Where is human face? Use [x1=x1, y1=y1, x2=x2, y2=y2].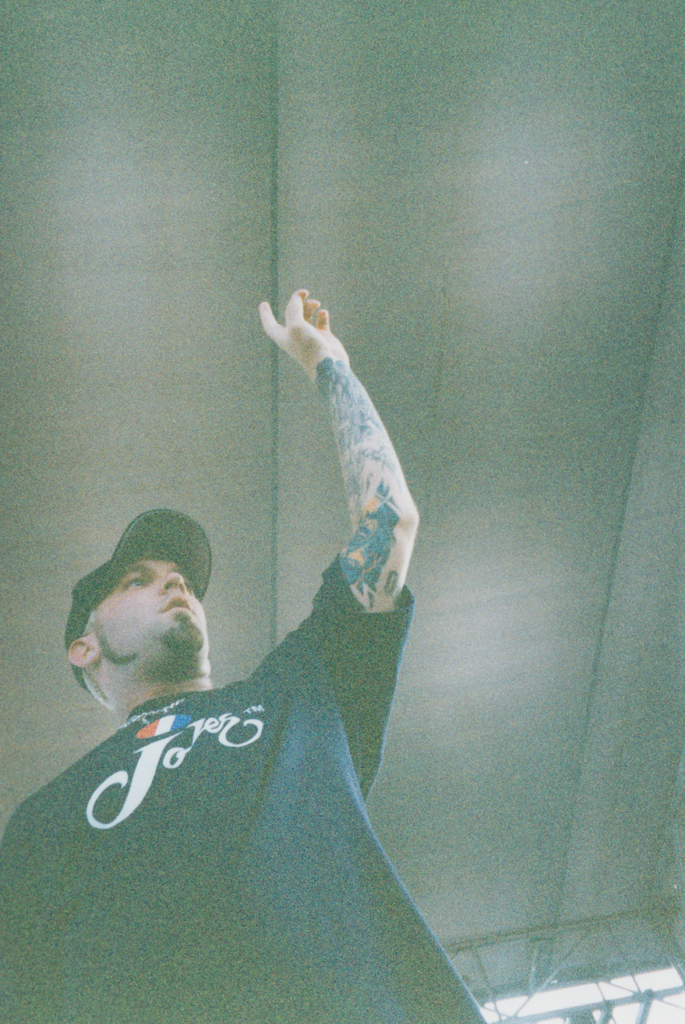
[x1=90, y1=550, x2=205, y2=682].
